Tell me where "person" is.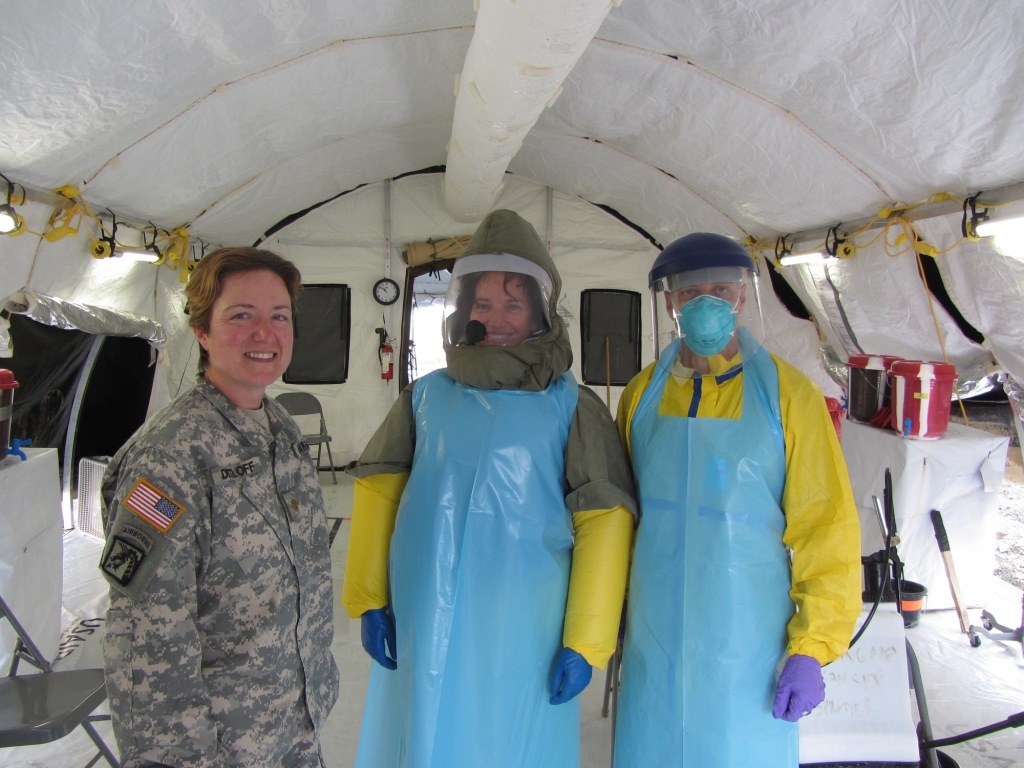
"person" is at BBox(107, 241, 348, 766).
